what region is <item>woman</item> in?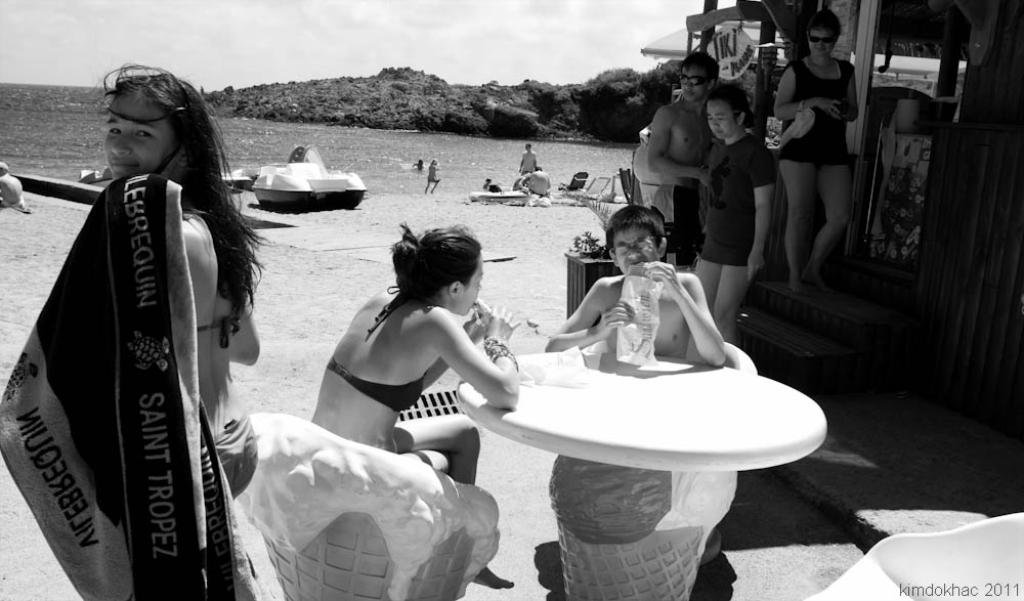
x1=769, y1=9, x2=856, y2=316.
